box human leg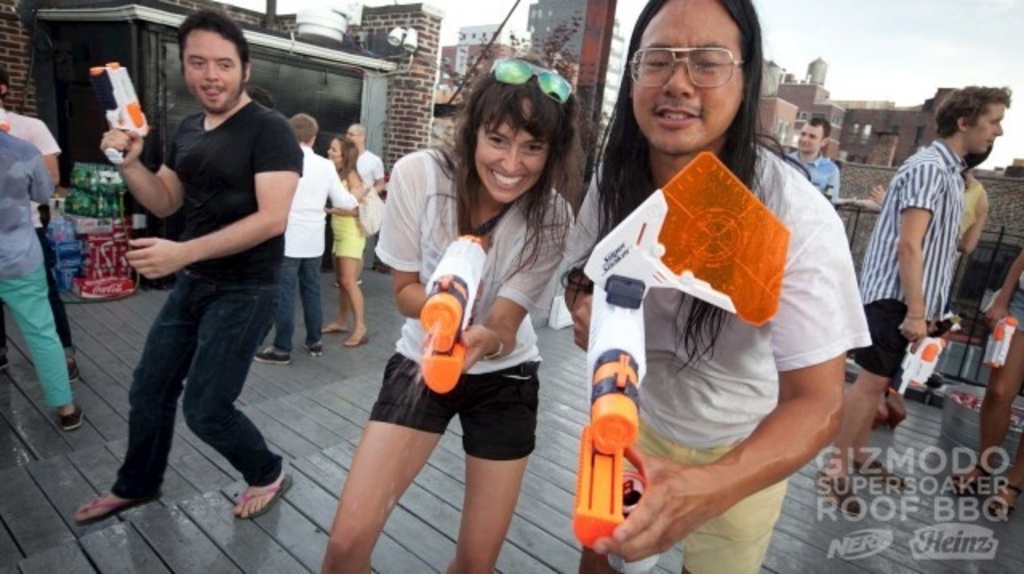
bbox(258, 238, 299, 358)
